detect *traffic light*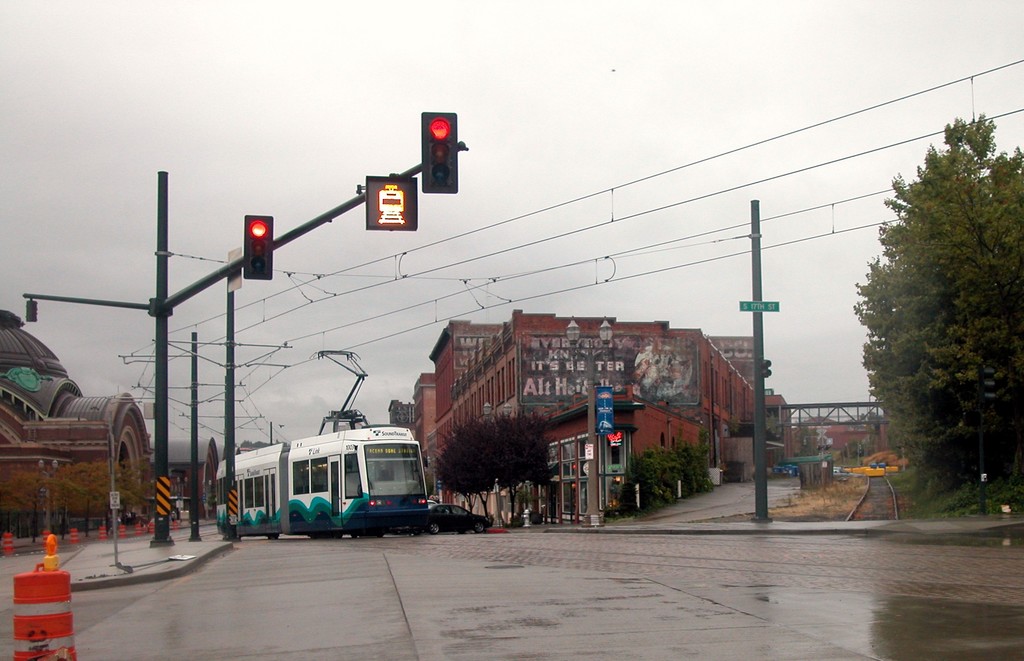
<region>760, 360, 772, 379</region>
